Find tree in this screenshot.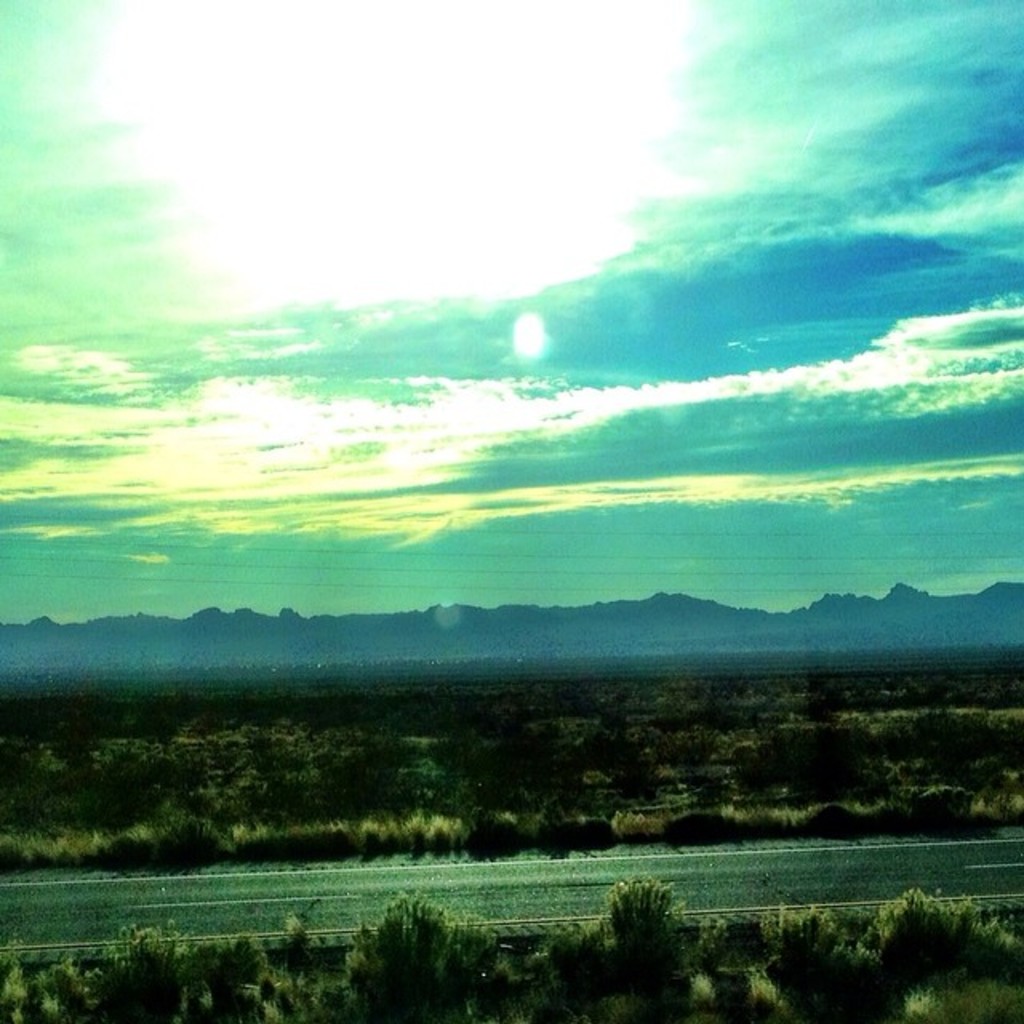
The bounding box for tree is [576, 853, 710, 995].
